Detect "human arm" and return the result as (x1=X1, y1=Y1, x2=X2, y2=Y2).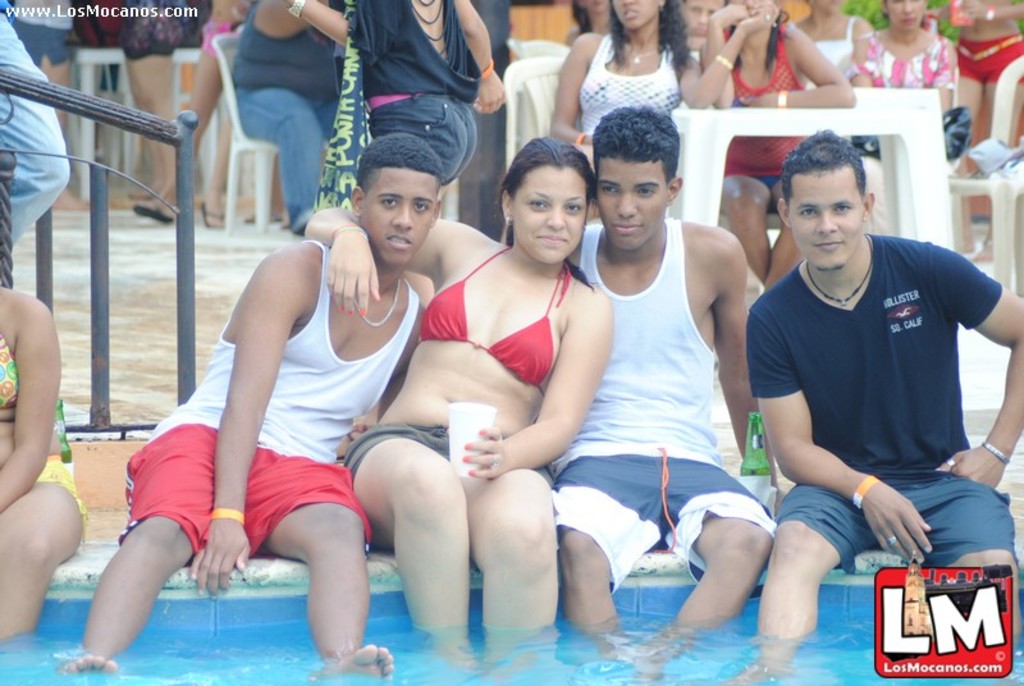
(x1=0, y1=299, x2=63, y2=521).
